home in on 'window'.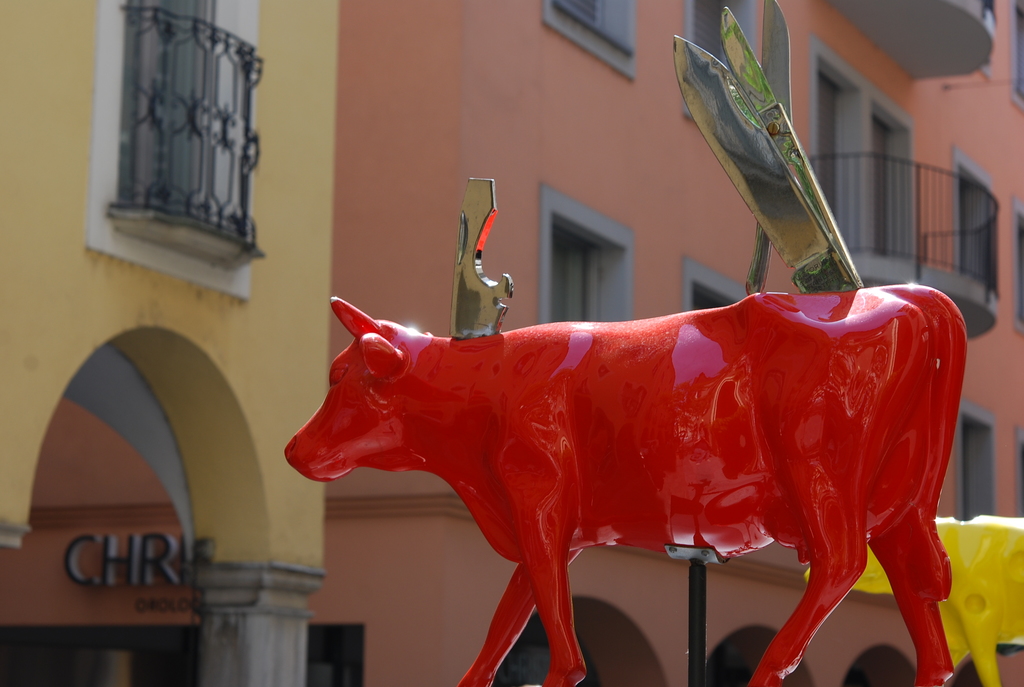
Homed in at {"x1": 79, "y1": 0, "x2": 266, "y2": 300}.
